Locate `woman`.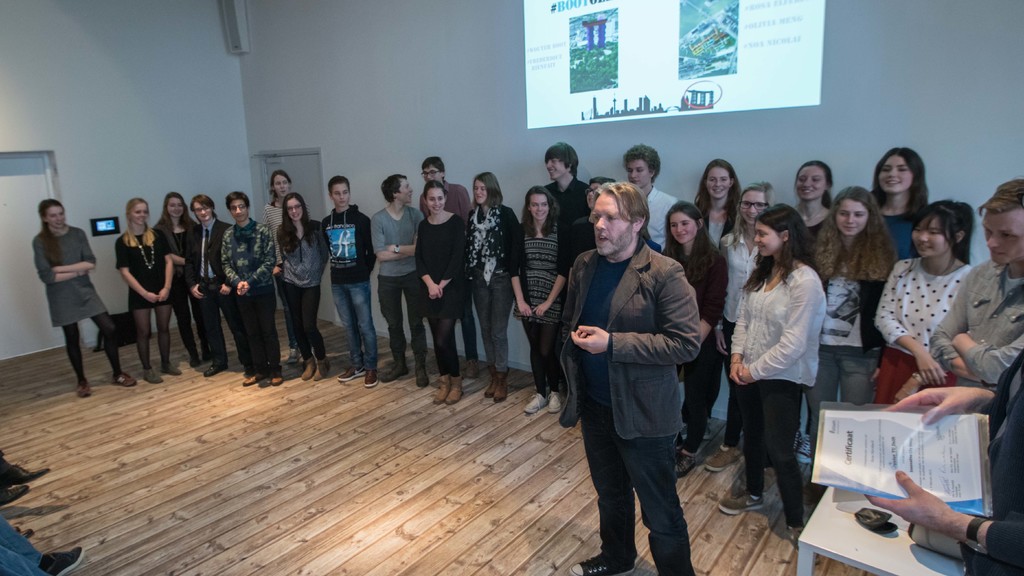
Bounding box: BBox(657, 196, 728, 468).
